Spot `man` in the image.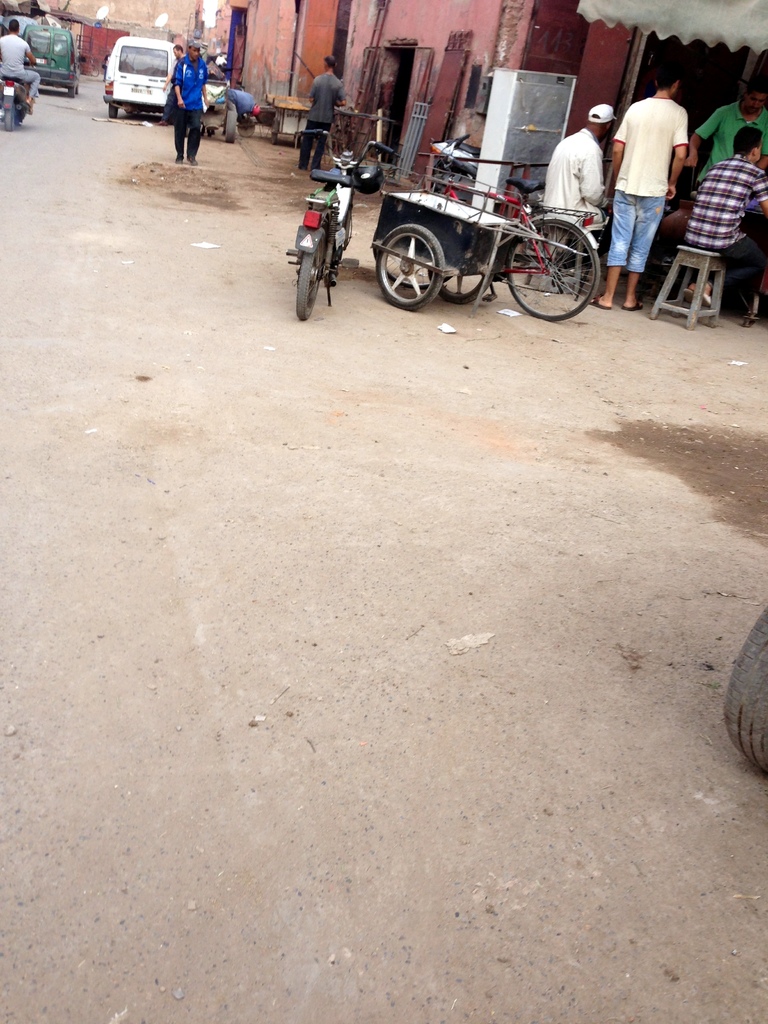
`man` found at bbox=[177, 42, 207, 165].
